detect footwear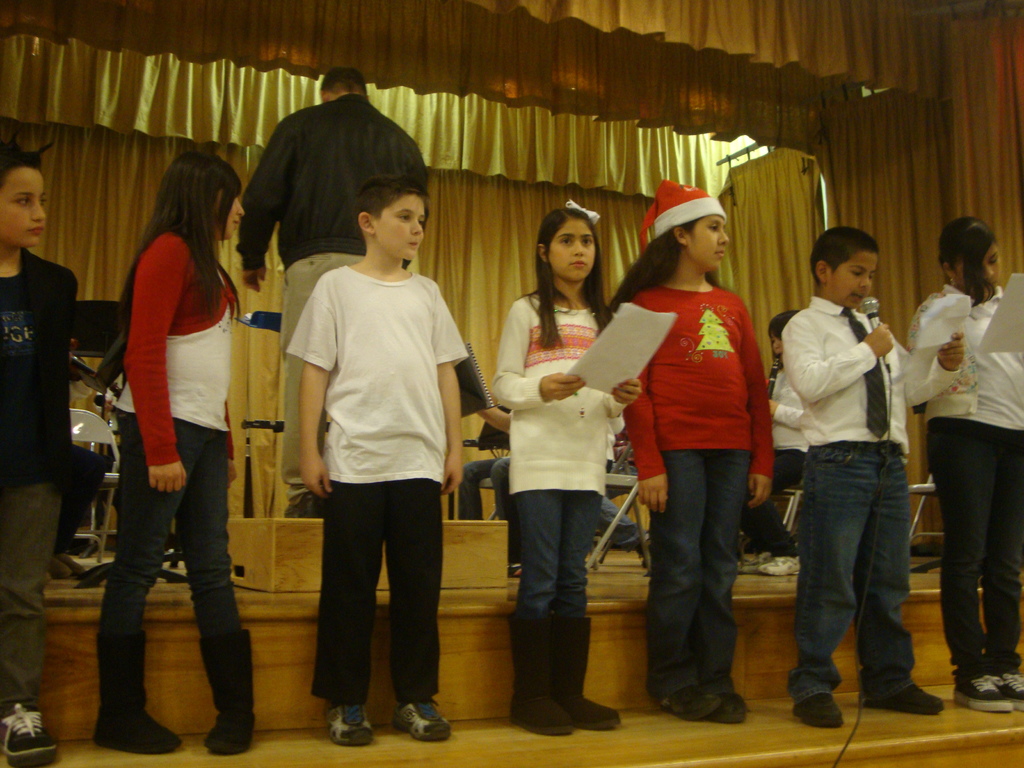
bbox=[953, 682, 1016, 712]
